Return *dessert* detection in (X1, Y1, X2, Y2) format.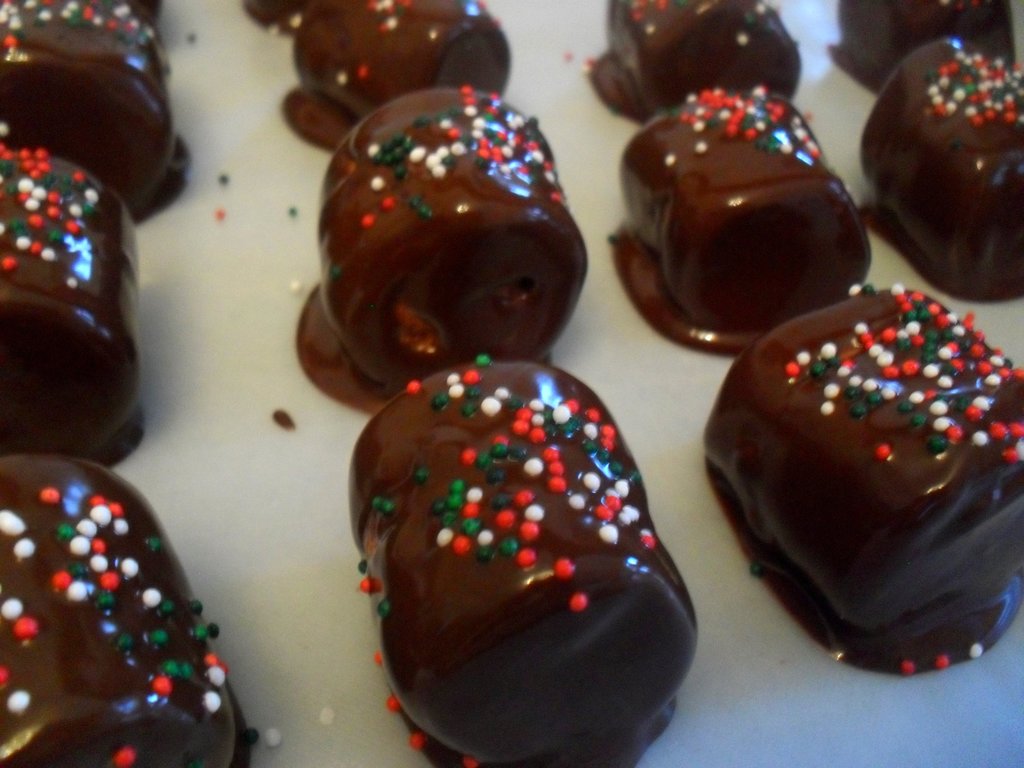
(4, 0, 187, 225).
